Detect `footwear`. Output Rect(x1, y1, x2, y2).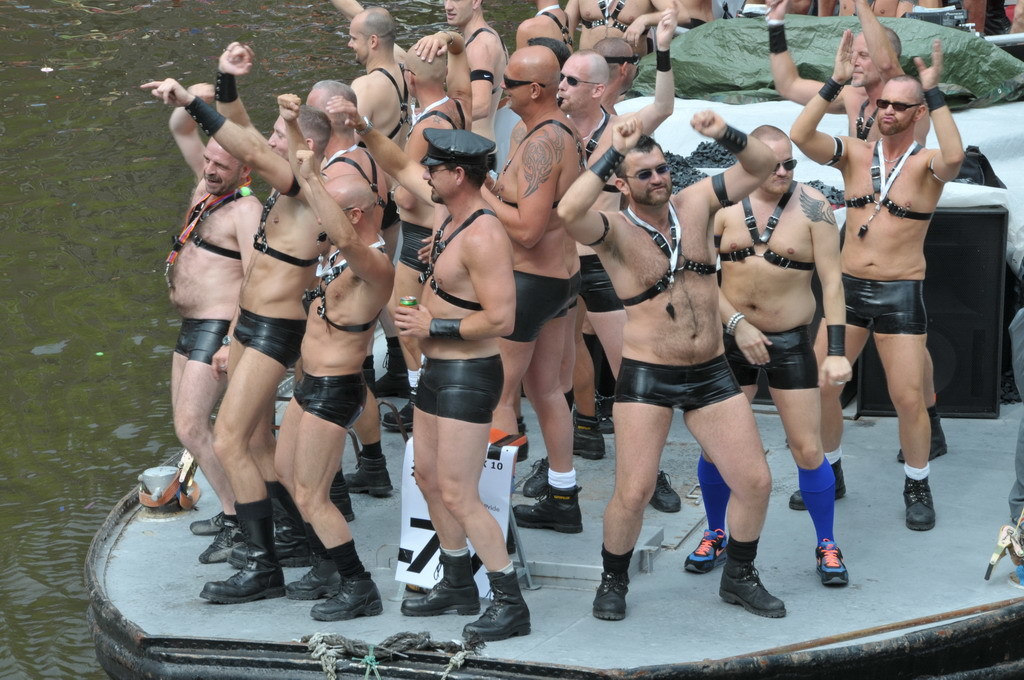
Rect(191, 510, 223, 535).
